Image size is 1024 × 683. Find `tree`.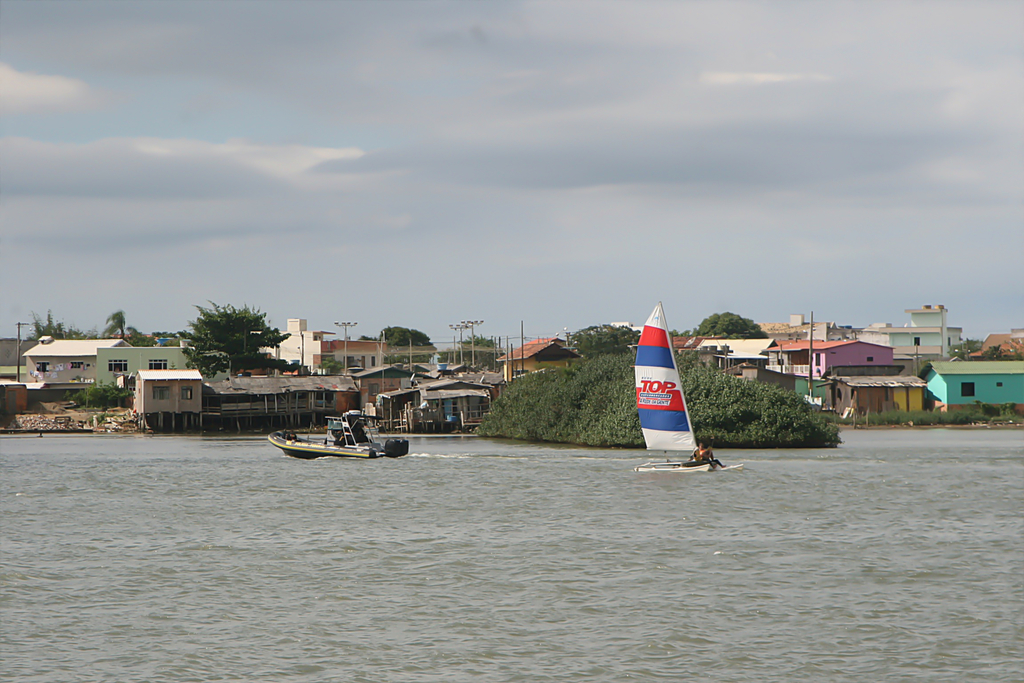
region(693, 311, 768, 338).
